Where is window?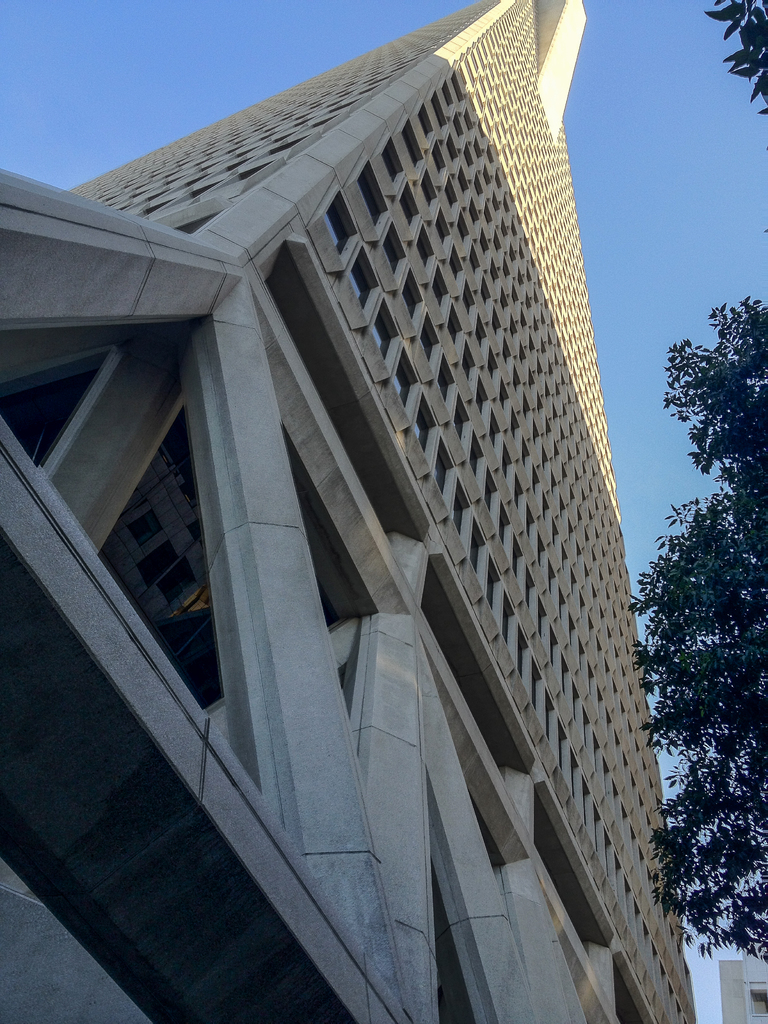
<box>385,354,419,415</box>.
